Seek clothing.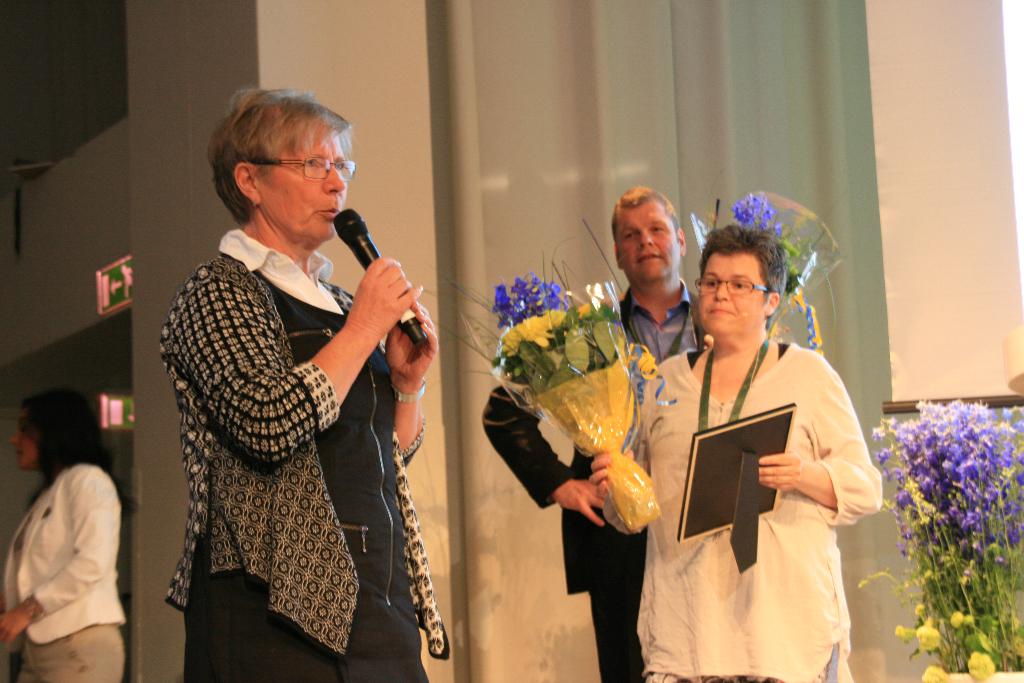
481, 288, 704, 682.
